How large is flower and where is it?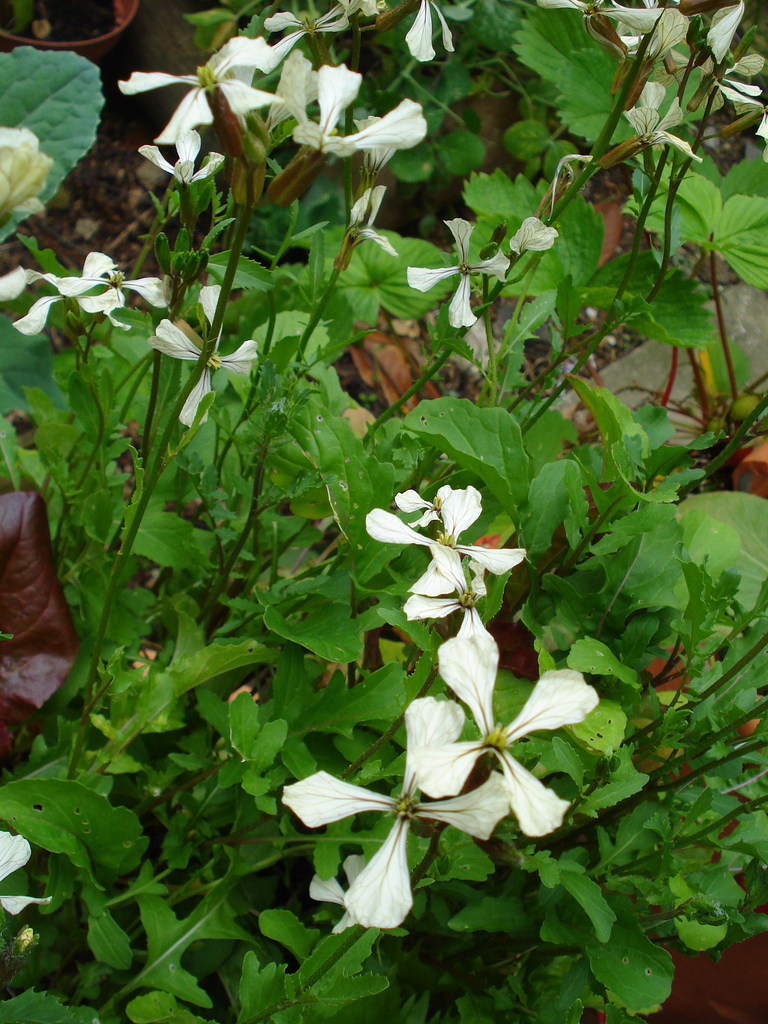
Bounding box: [0, 125, 54, 214].
